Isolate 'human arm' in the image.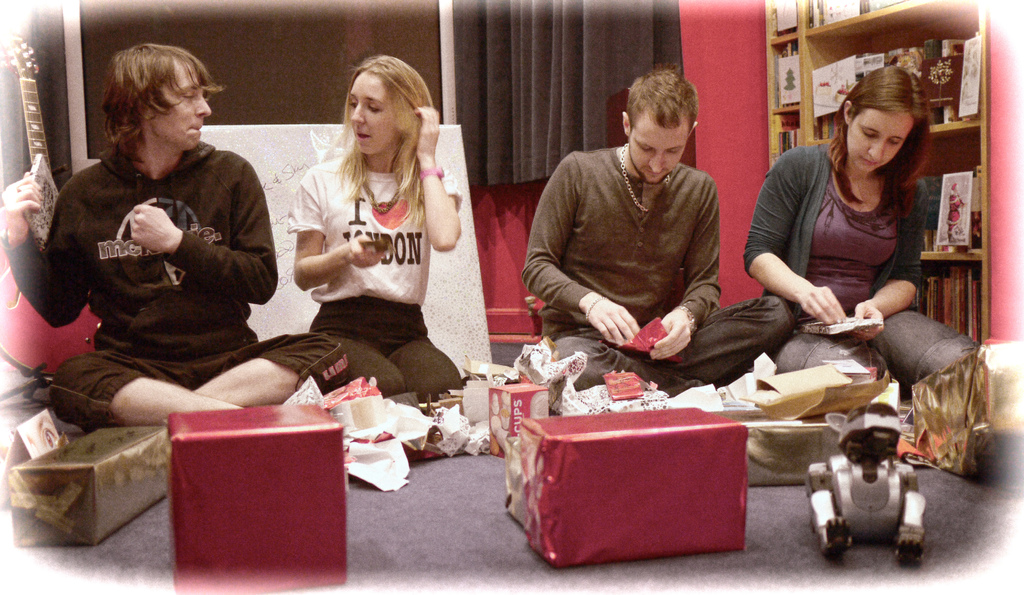
Isolated region: x1=127 y1=154 x2=281 y2=311.
